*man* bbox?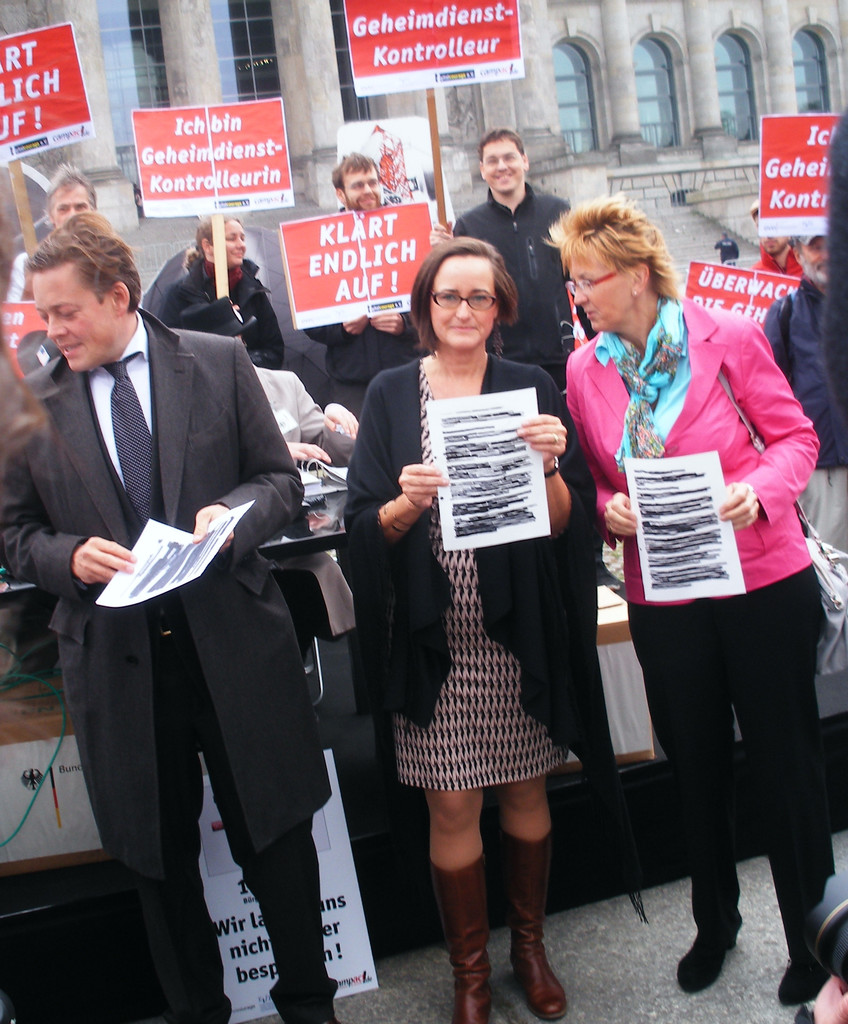
bbox=(0, 208, 339, 1023)
